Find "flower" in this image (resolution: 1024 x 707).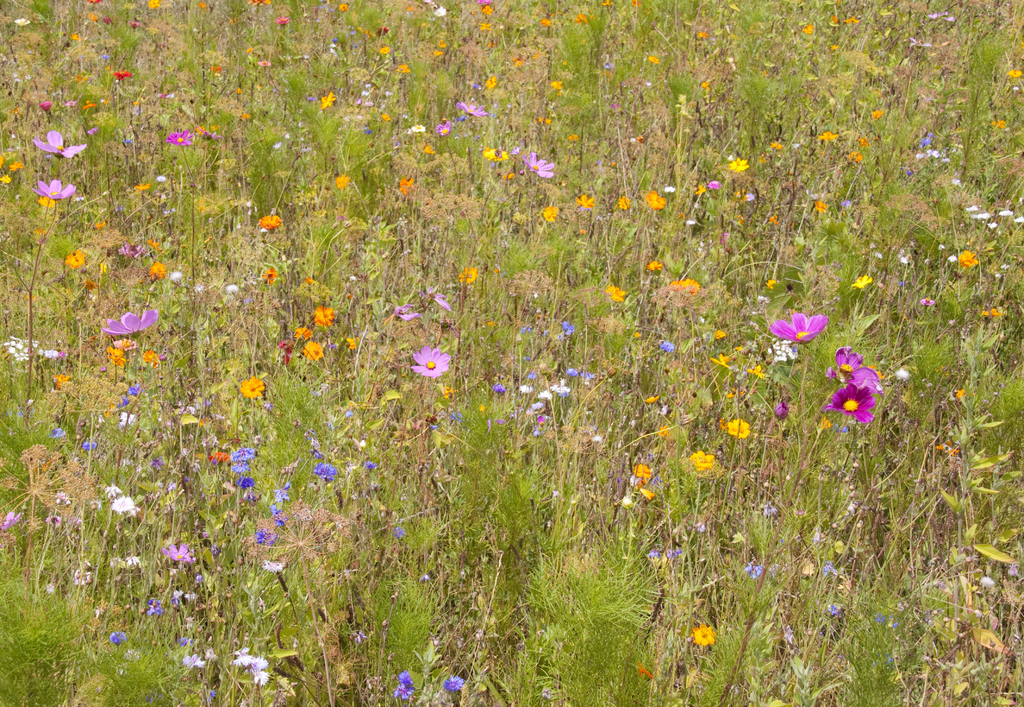
BBox(460, 101, 487, 120).
